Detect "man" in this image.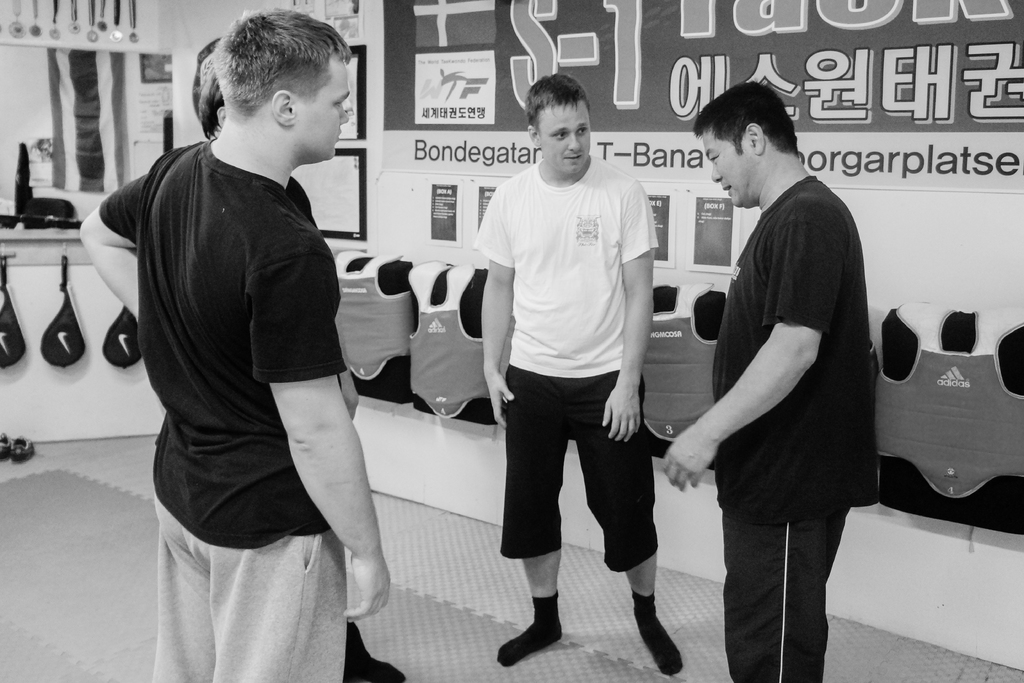
Detection: box=[82, 13, 390, 682].
